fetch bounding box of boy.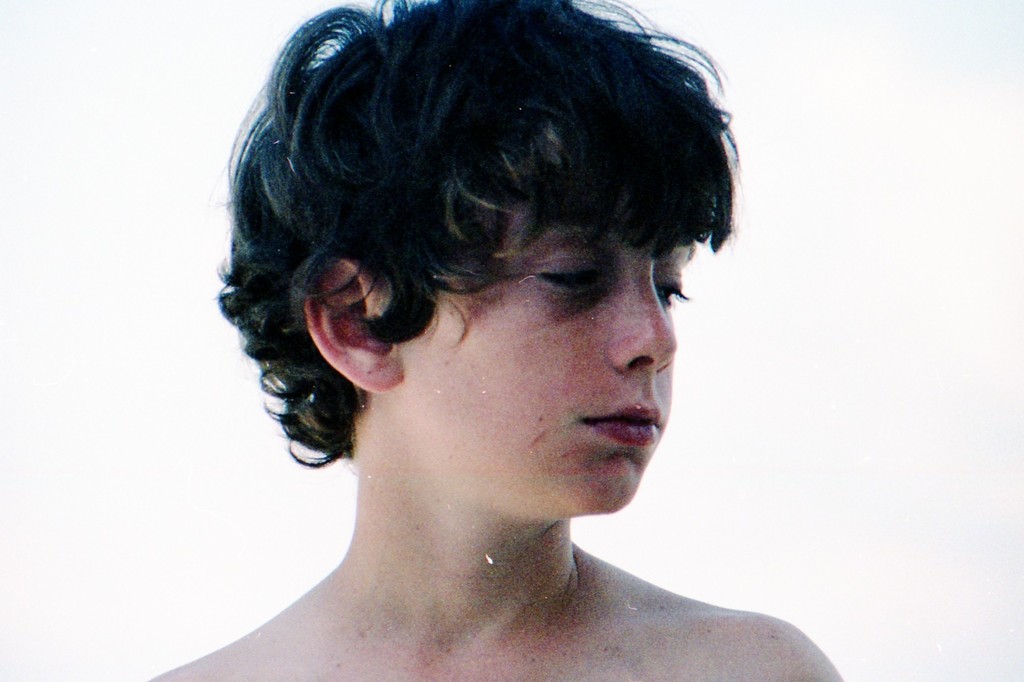
Bbox: <box>141,0,849,674</box>.
